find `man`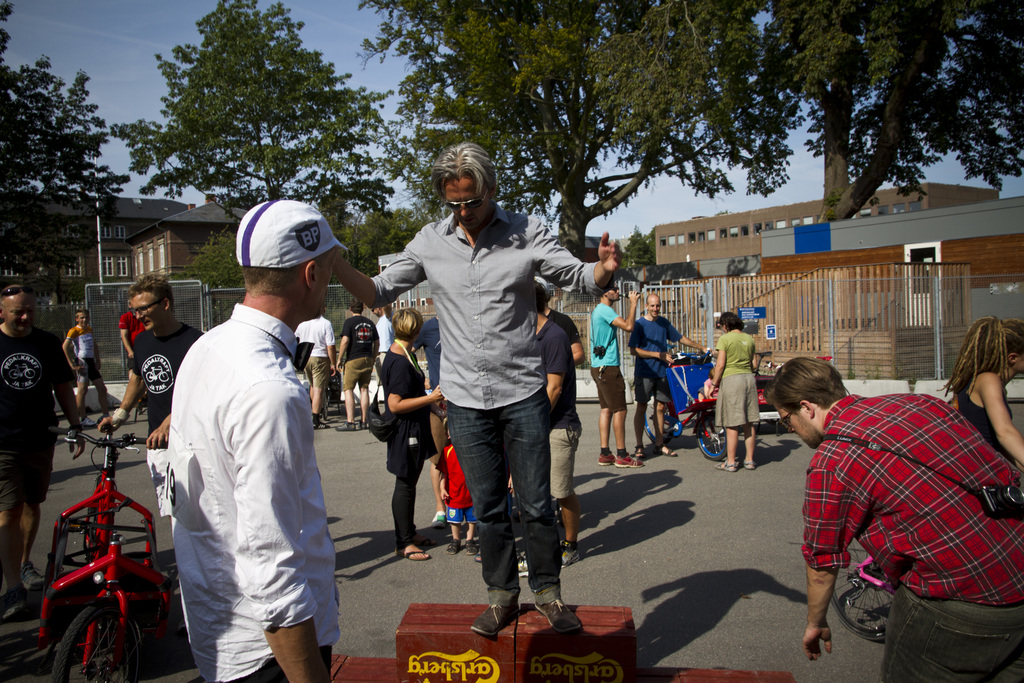
[333, 142, 624, 642]
